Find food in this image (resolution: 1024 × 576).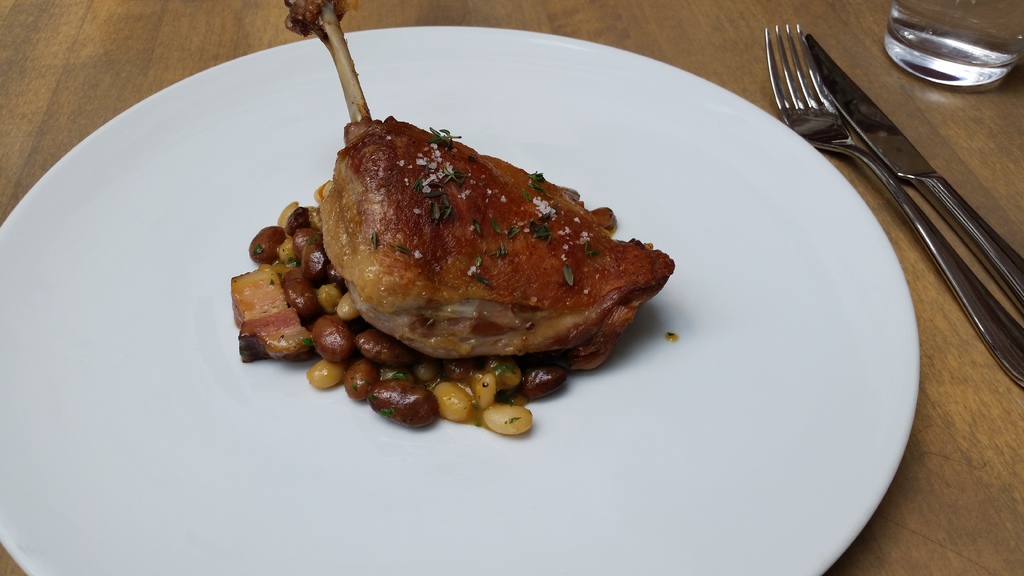
268/95/675/420.
